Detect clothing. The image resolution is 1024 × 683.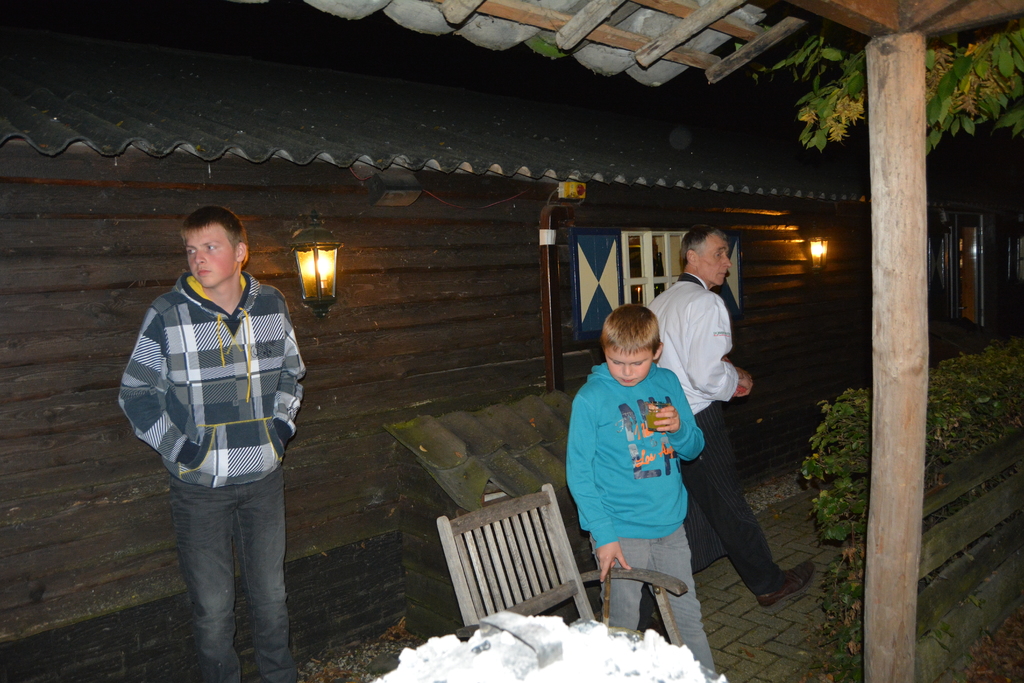
{"x1": 126, "y1": 232, "x2": 307, "y2": 630}.
